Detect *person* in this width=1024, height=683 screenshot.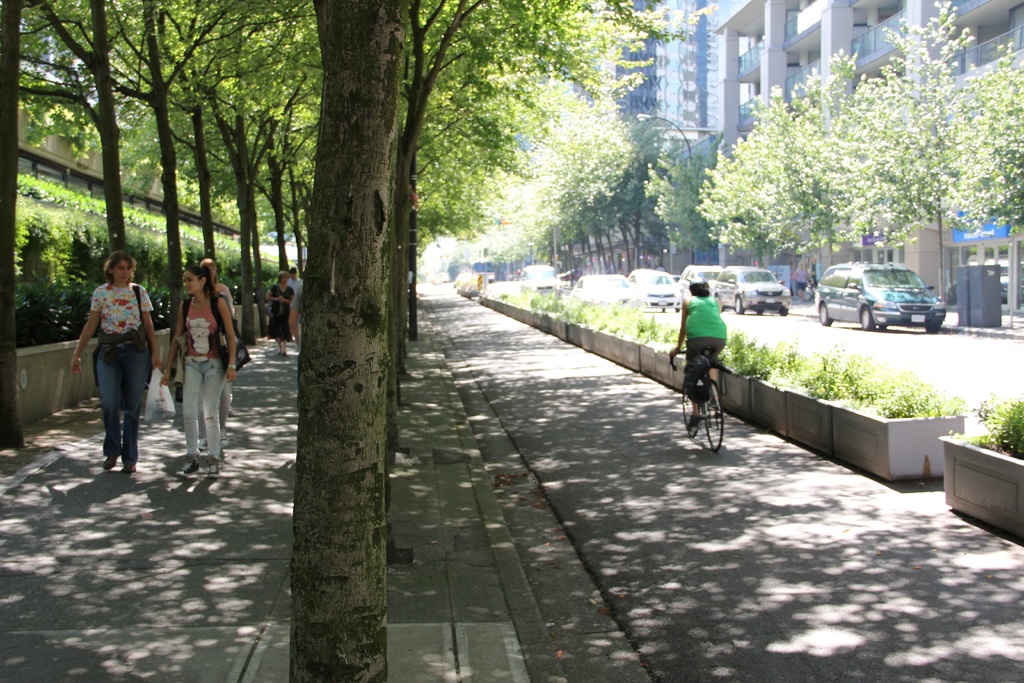
Detection: bbox=[286, 270, 302, 343].
